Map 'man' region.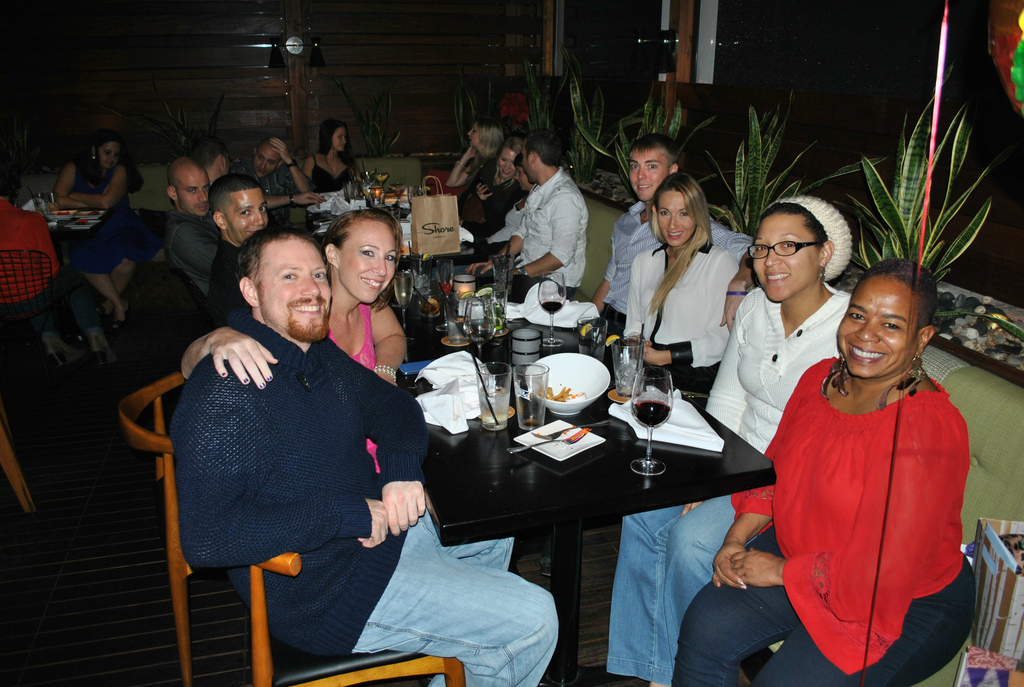
Mapped to bbox=(226, 134, 327, 207).
